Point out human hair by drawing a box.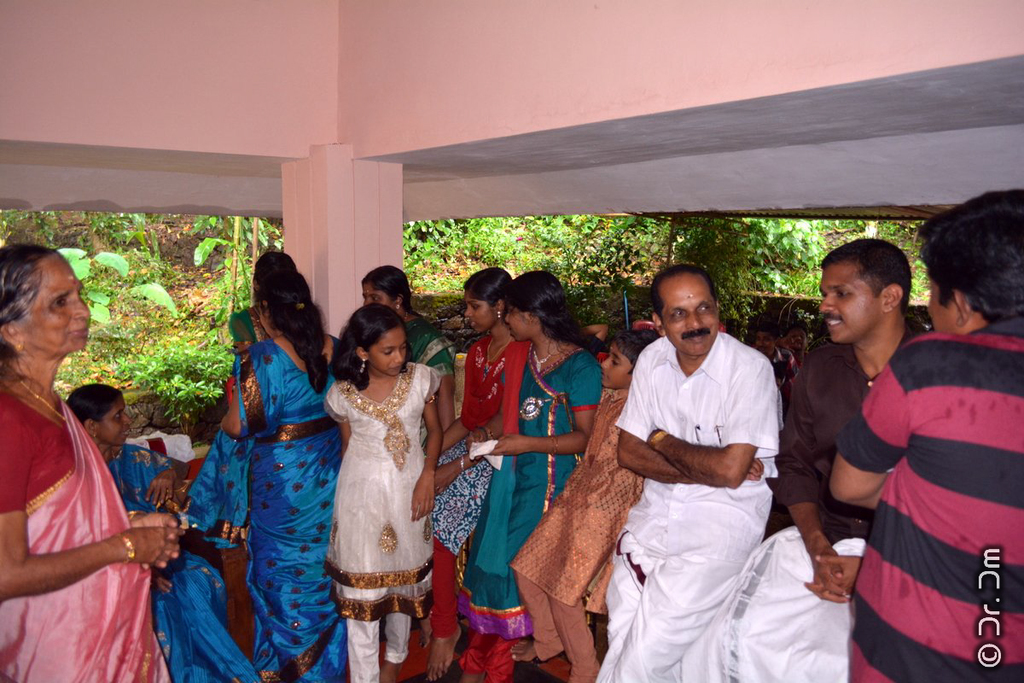
652/267/719/308.
